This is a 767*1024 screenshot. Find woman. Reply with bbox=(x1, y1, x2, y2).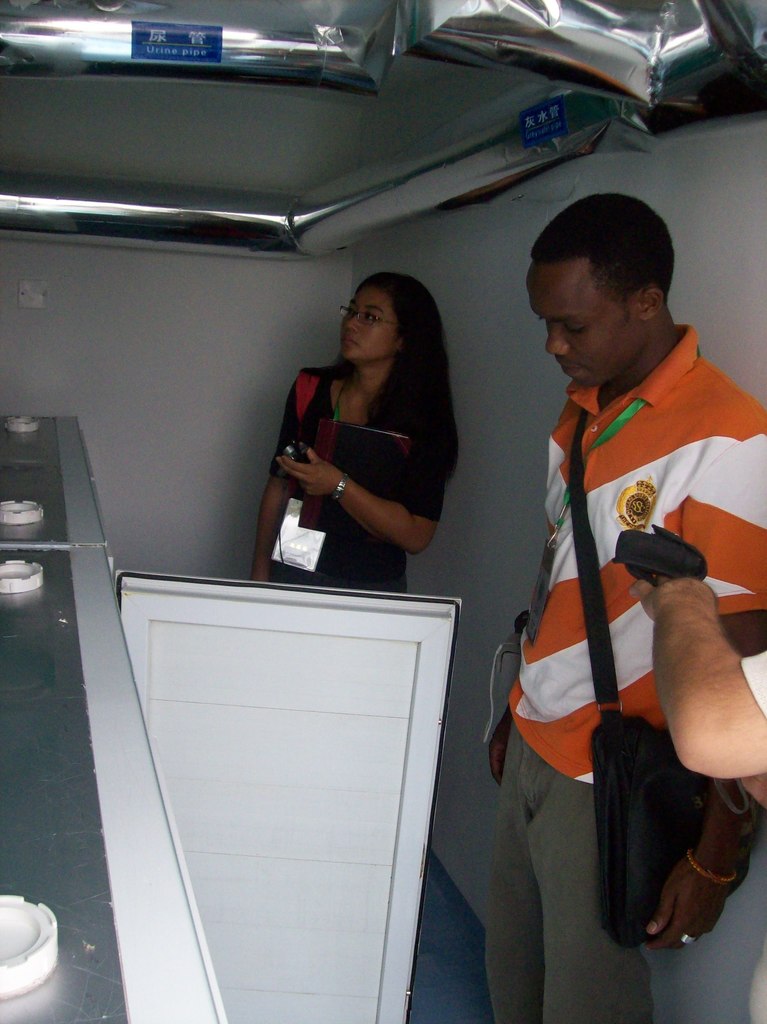
bbox=(251, 278, 474, 611).
